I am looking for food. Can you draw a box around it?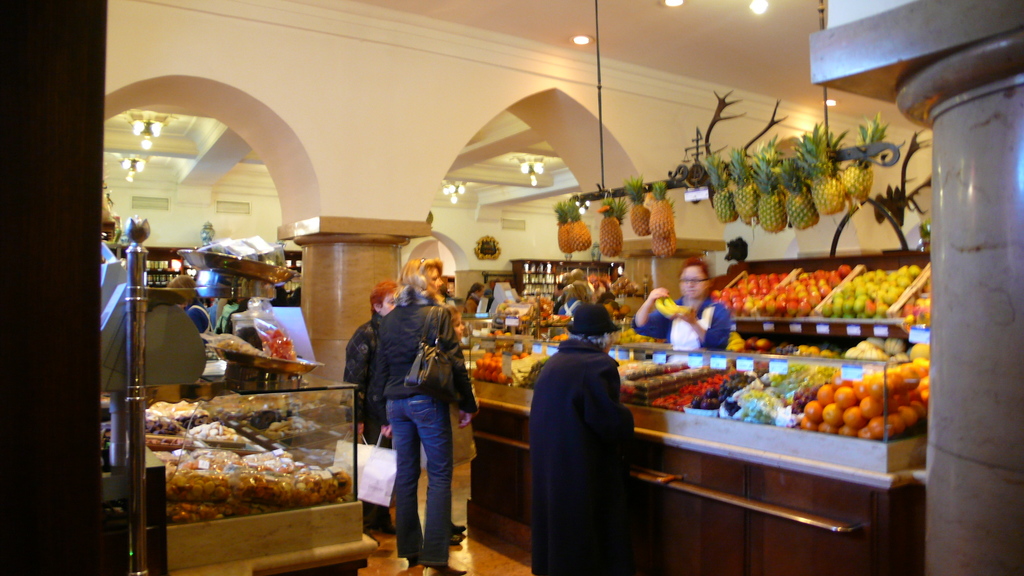
Sure, the bounding box is 703 115 890 235.
